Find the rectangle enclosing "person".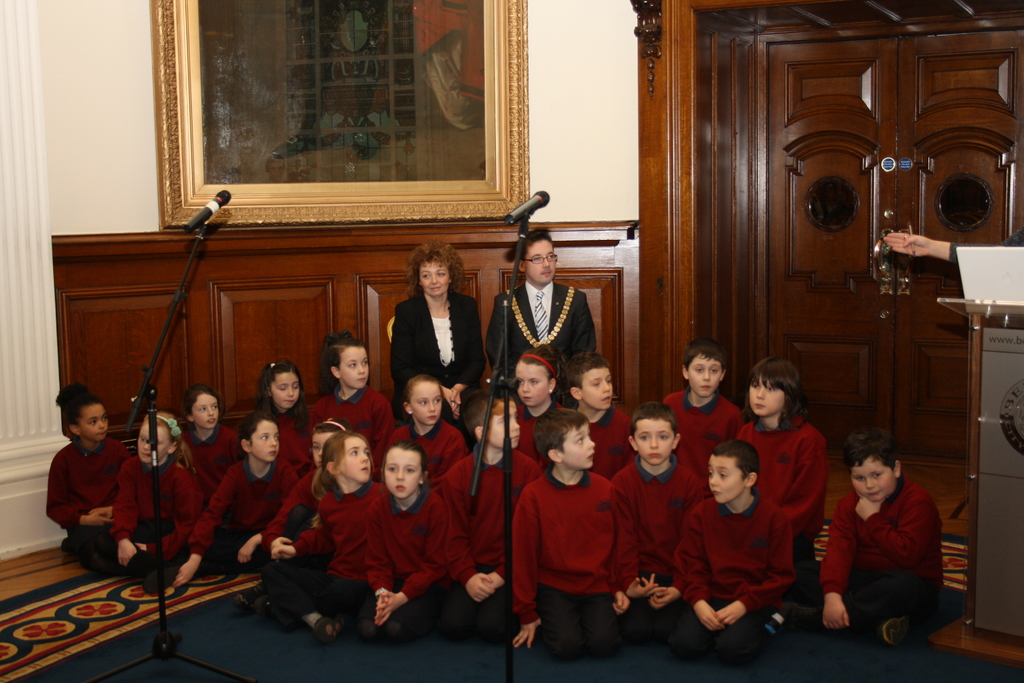
{"x1": 878, "y1": 228, "x2": 958, "y2": 264}.
